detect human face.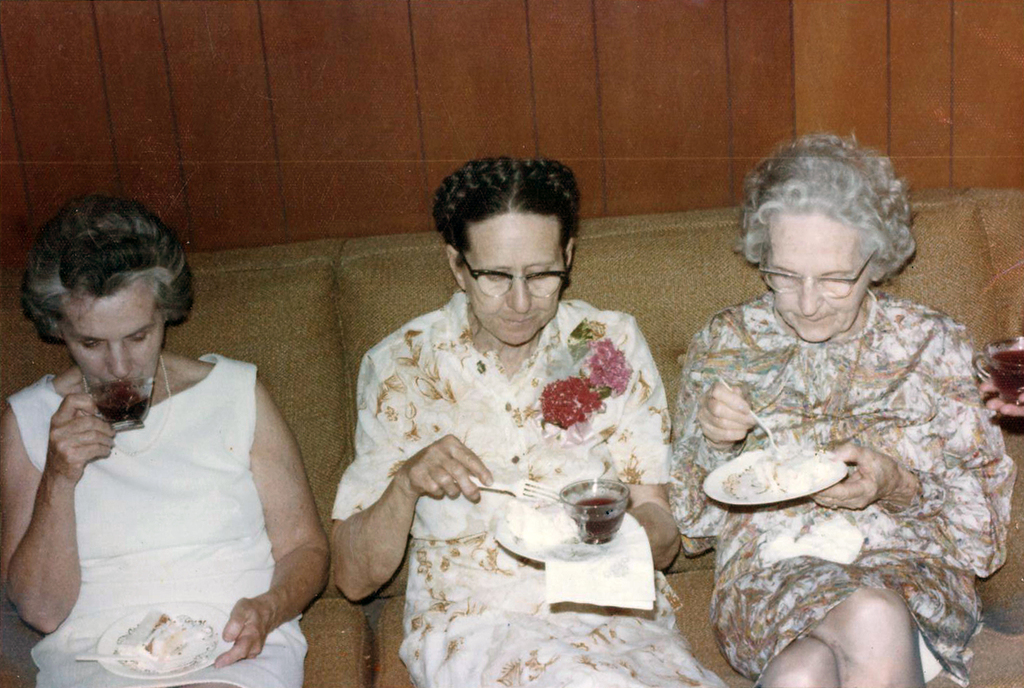
Detected at BBox(470, 216, 567, 345).
